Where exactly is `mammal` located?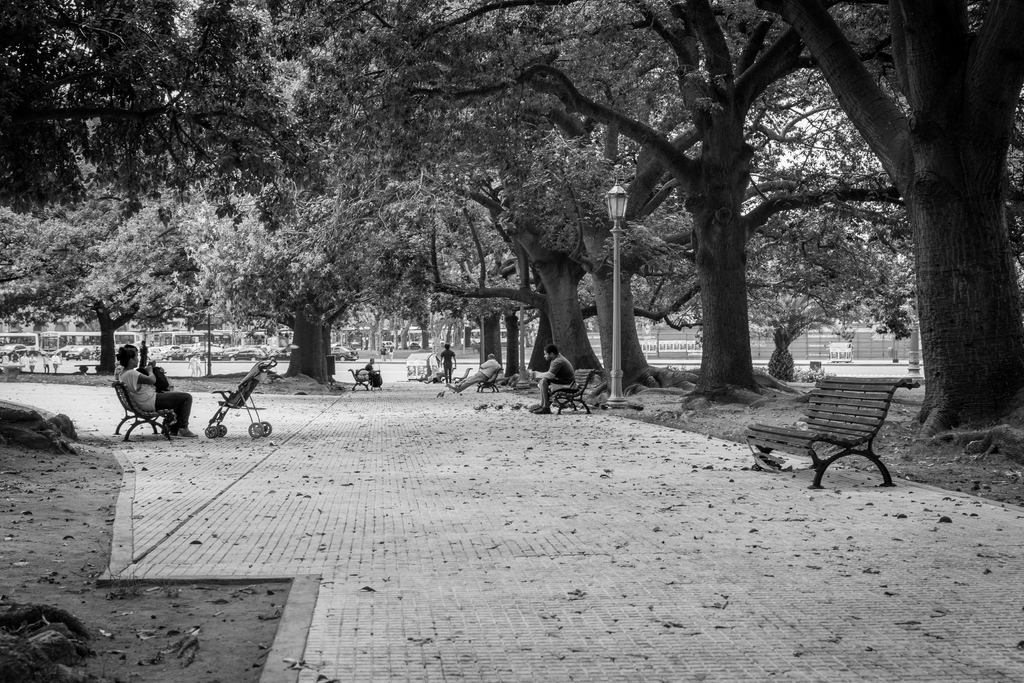
Its bounding box is detection(118, 351, 200, 440).
